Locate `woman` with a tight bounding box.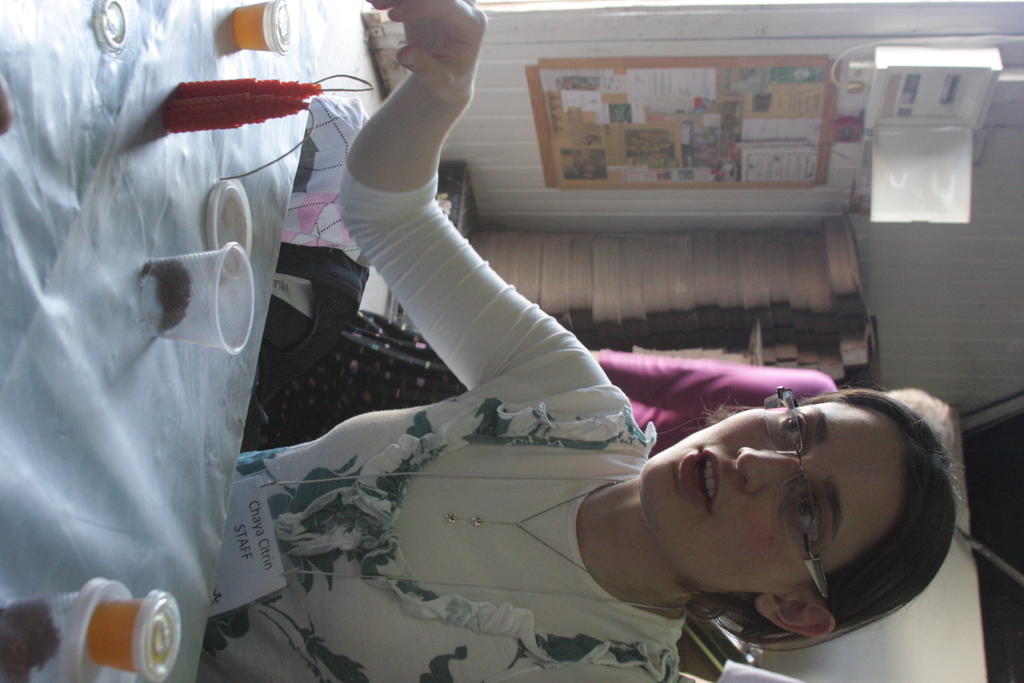
x1=173 y1=52 x2=818 y2=682.
